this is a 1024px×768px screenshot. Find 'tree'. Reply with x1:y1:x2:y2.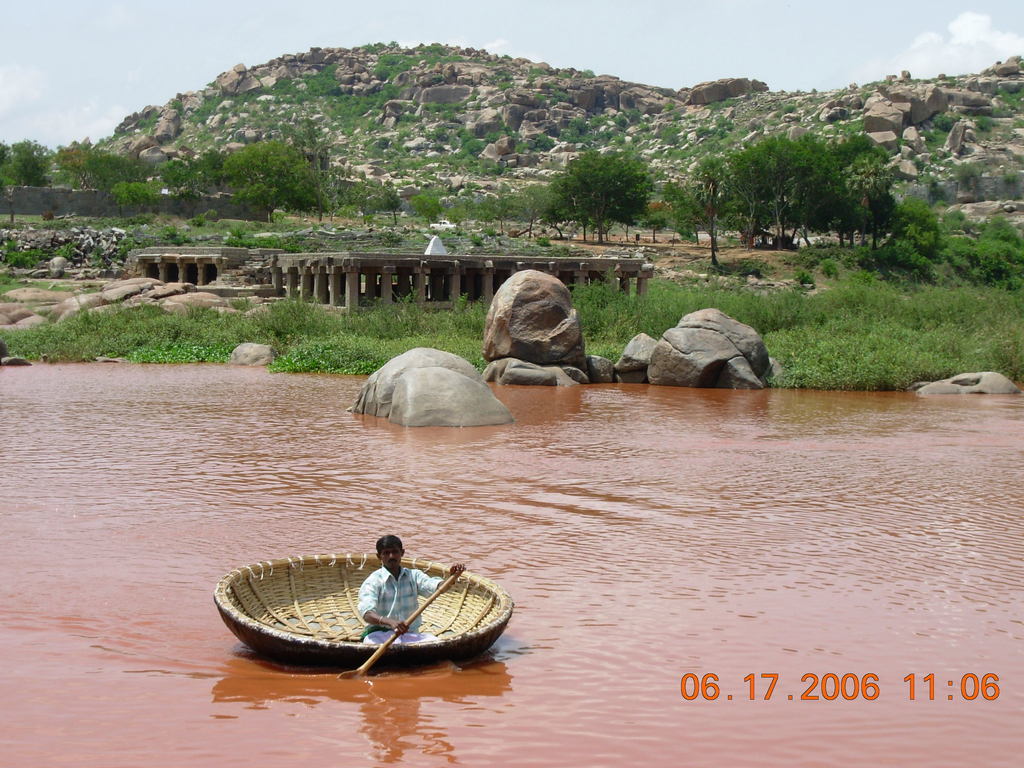
520:175:552:240.
